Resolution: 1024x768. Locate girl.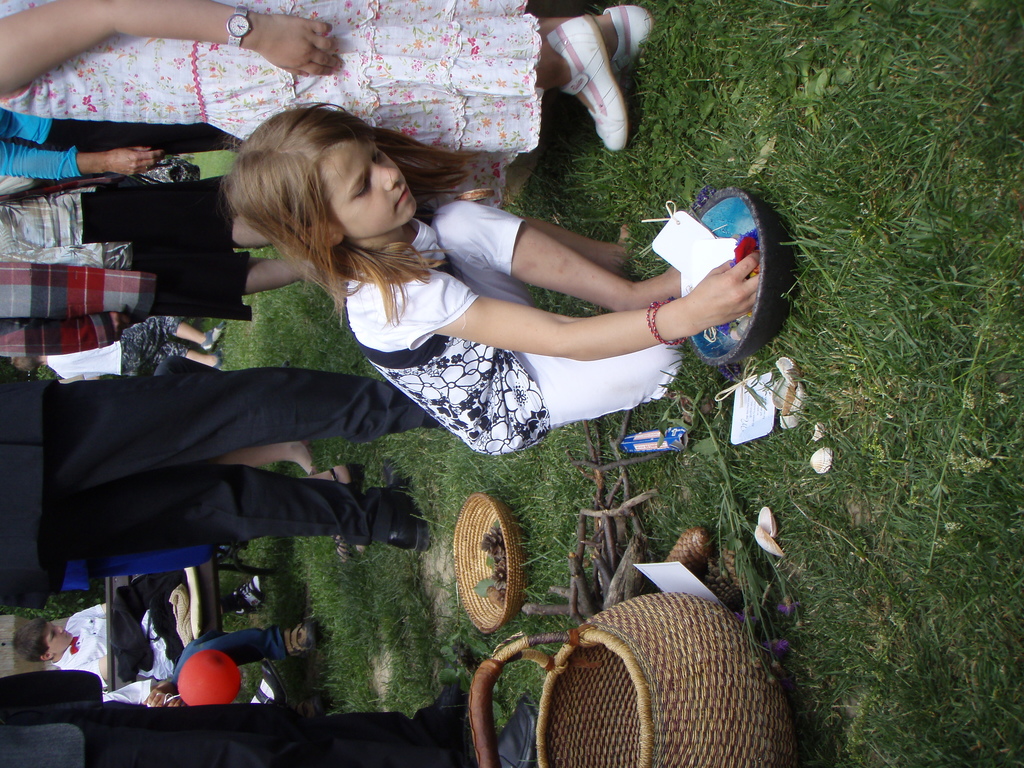
<region>221, 100, 761, 460</region>.
